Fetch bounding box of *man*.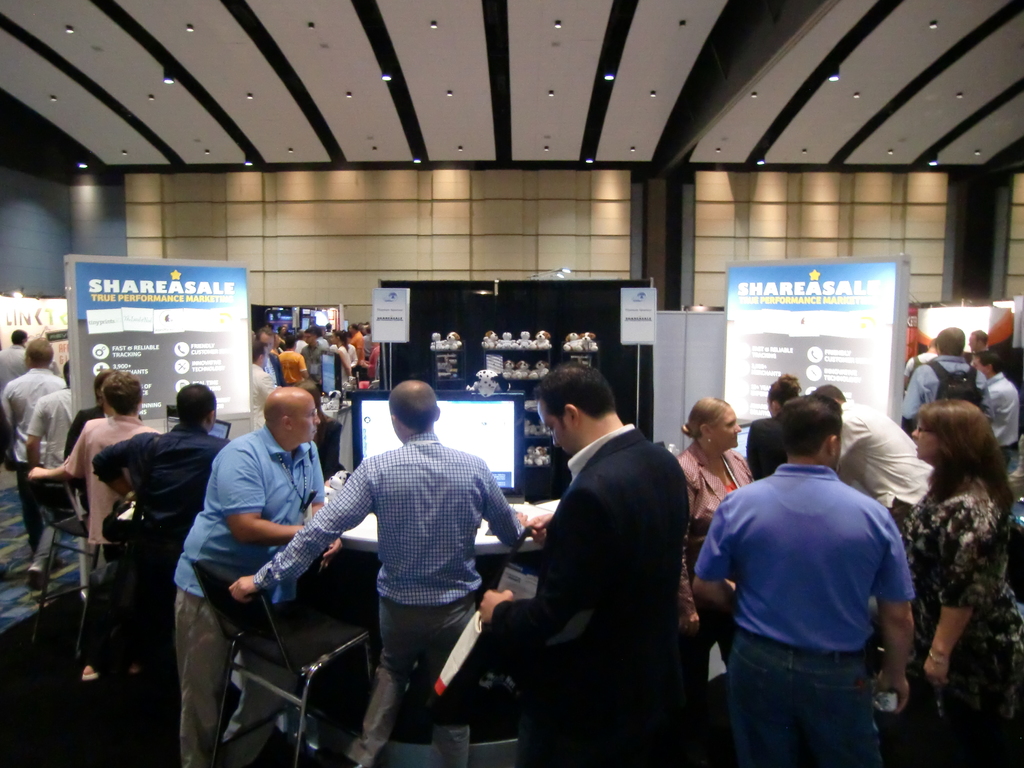
Bbox: 94, 384, 238, 707.
